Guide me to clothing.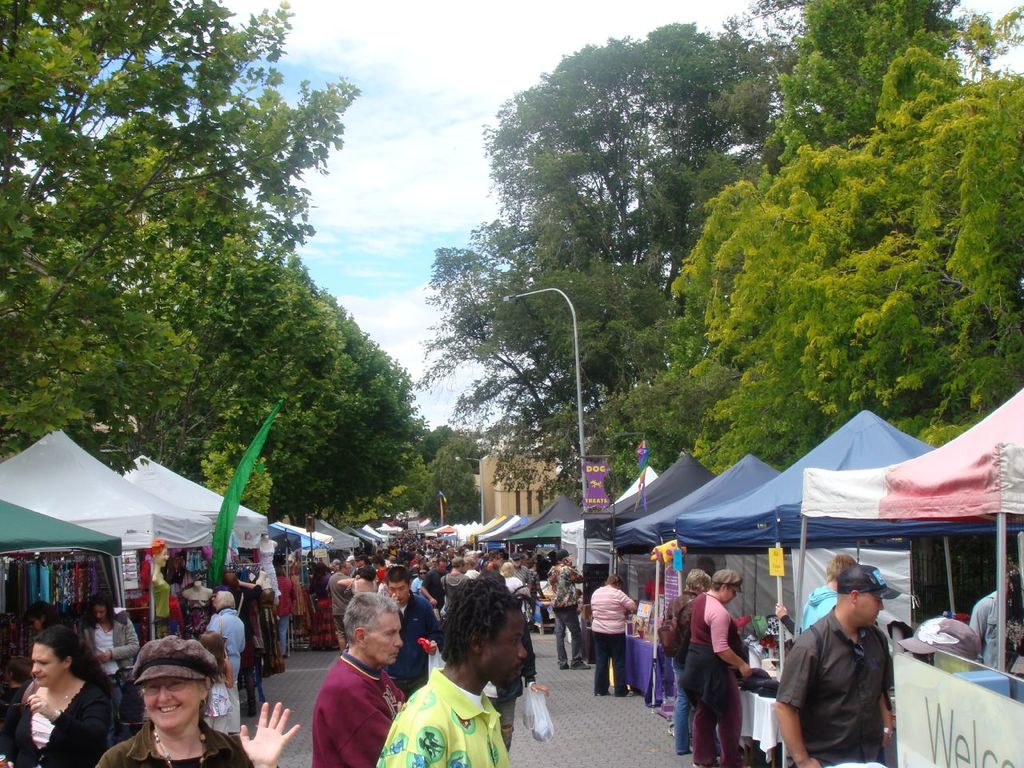
Guidance: select_region(660, 586, 702, 743).
